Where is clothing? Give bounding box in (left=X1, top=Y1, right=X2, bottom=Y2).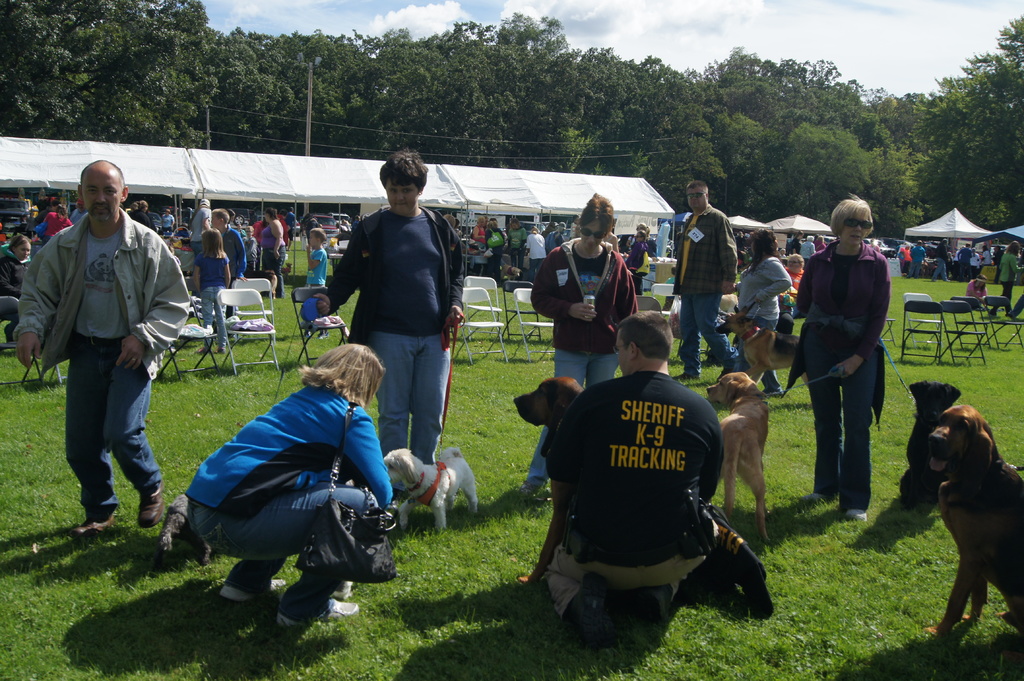
(left=954, top=244, right=972, bottom=275).
